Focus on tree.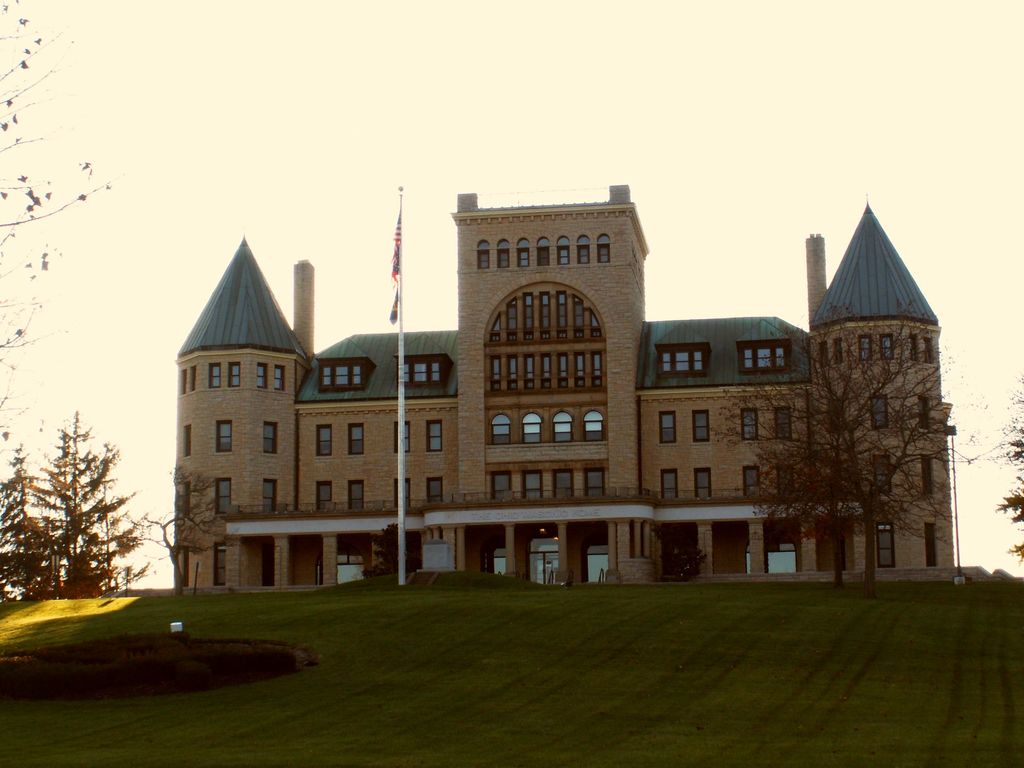
Focused at 692:289:989:581.
